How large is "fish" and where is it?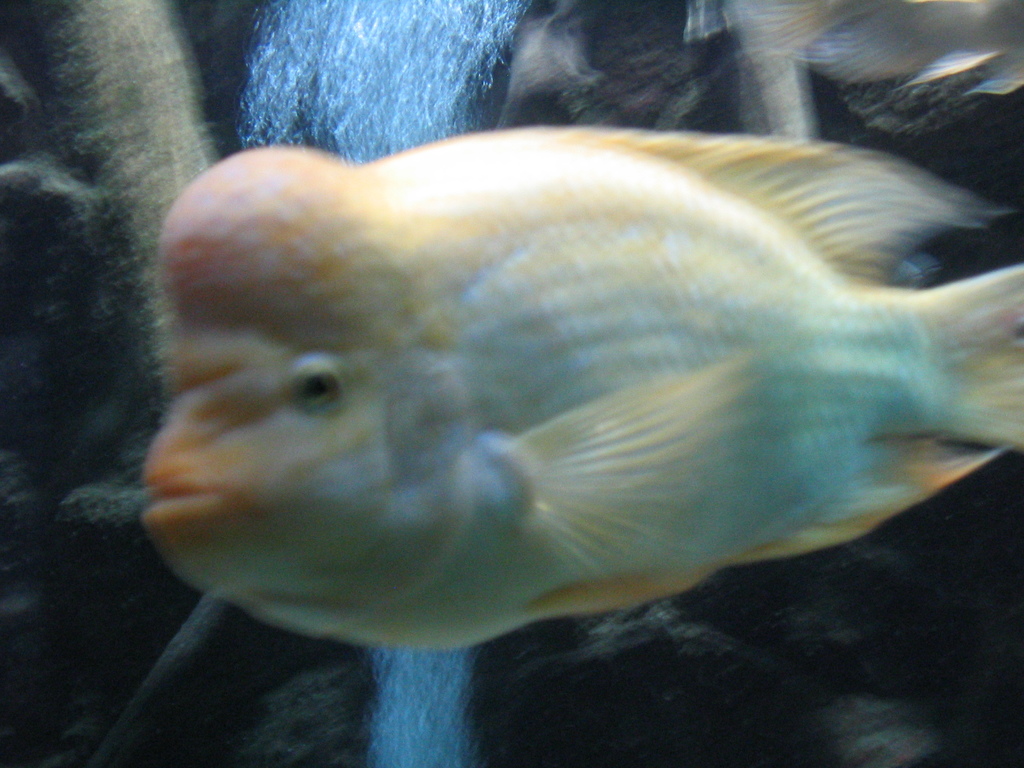
Bounding box: x1=48, y1=79, x2=1023, y2=682.
